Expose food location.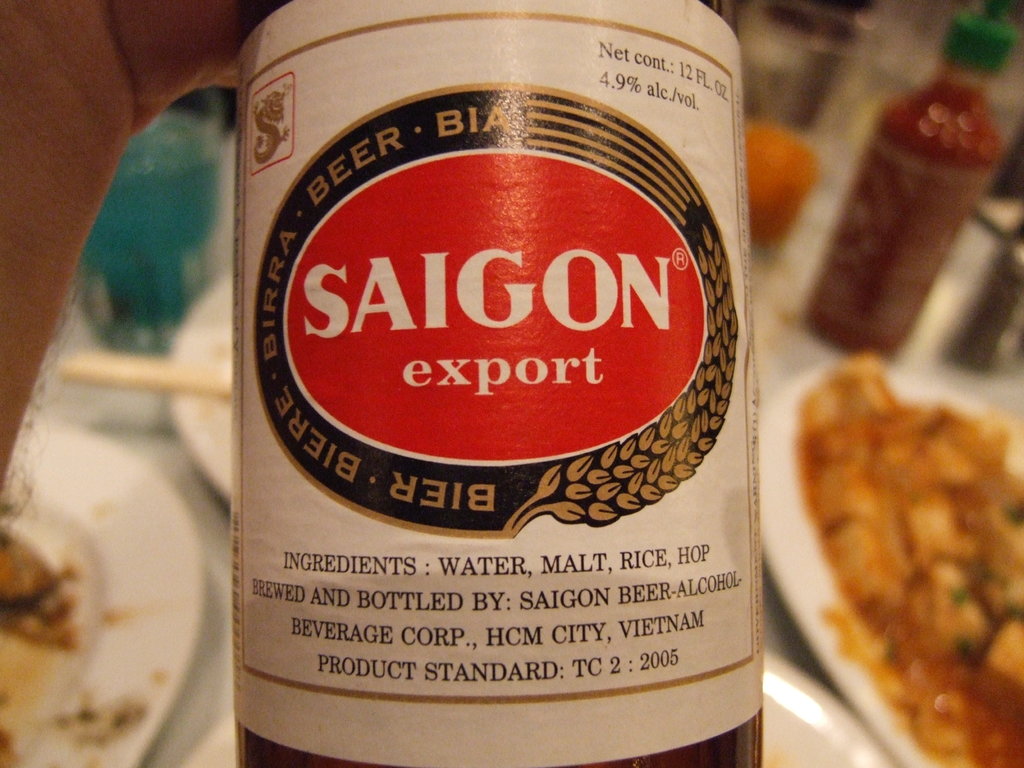
Exposed at x1=0 y1=522 x2=165 y2=767.
